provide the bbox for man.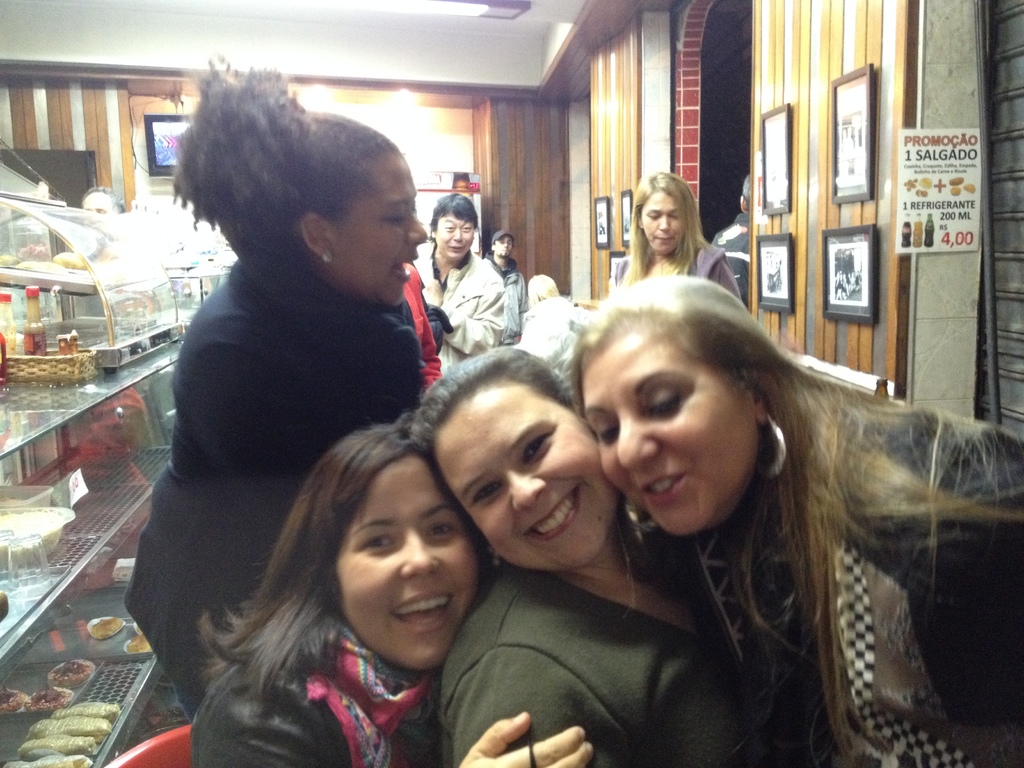
<box>481,228,528,348</box>.
